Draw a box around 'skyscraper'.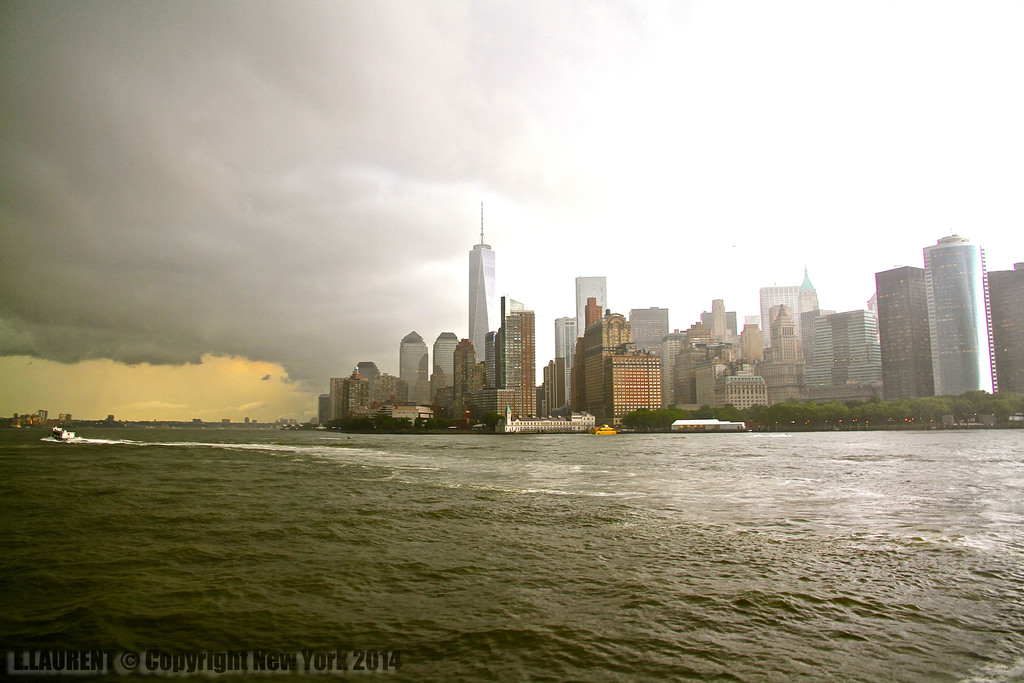
box(918, 235, 995, 400).
